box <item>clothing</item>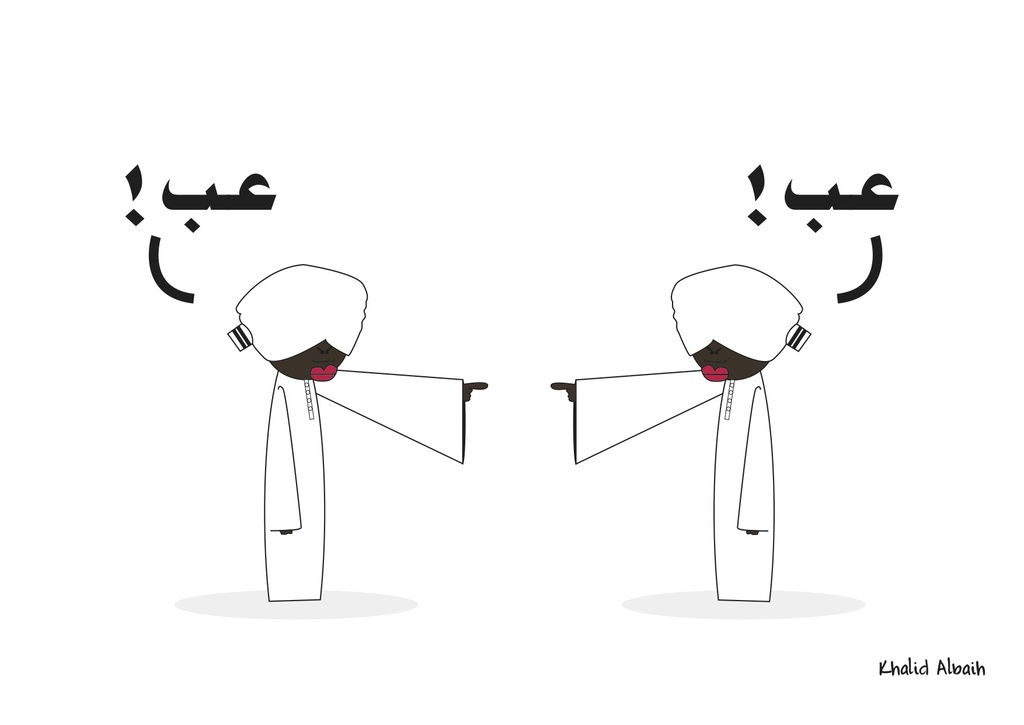
573, 367, 776, 602
